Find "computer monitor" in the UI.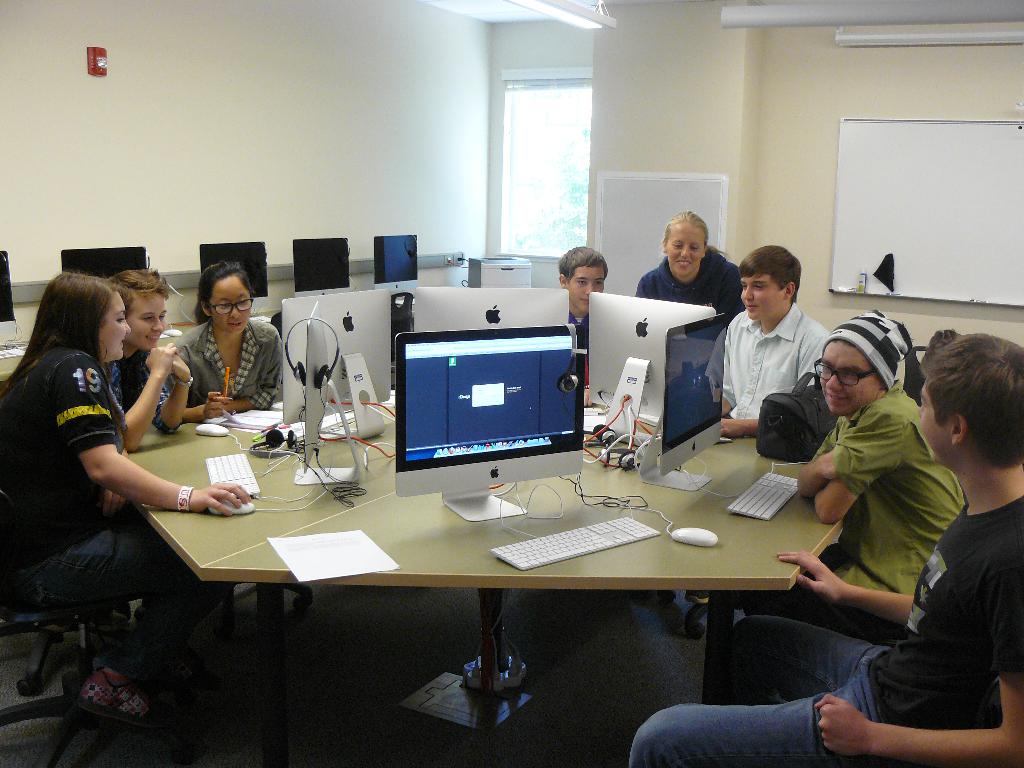
UI element at Rect(372, 226, 423, 301).
